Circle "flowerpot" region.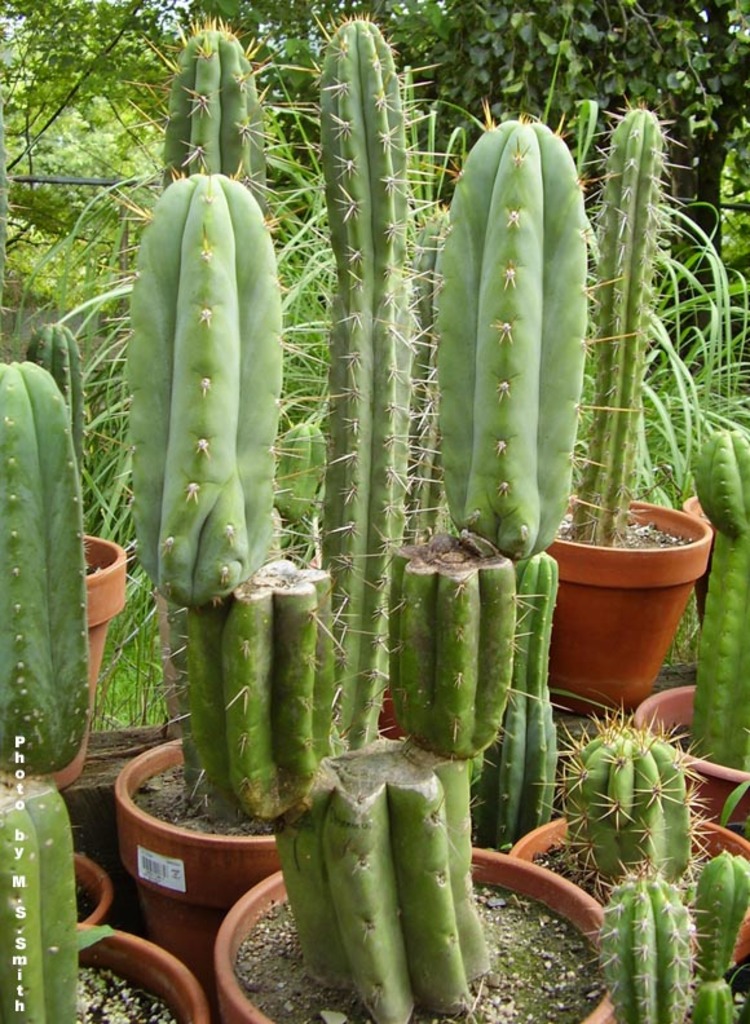
Region: (x1=623, y1=684, x2=749, y2=826).
